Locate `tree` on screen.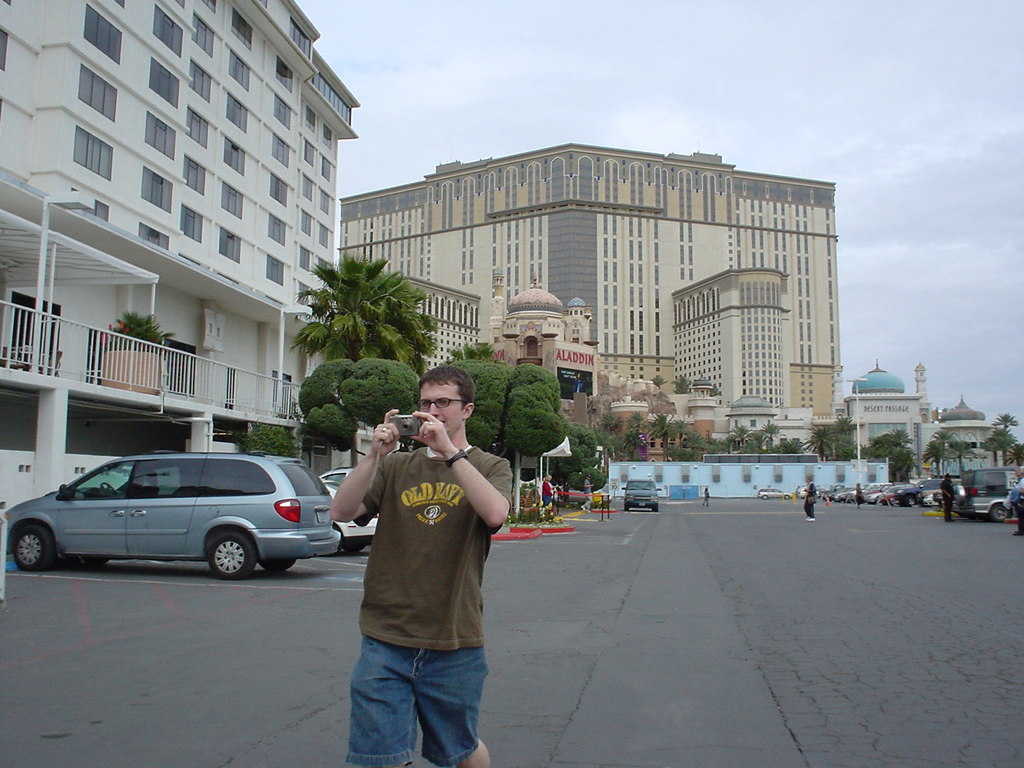
On screen at crop(833, 407, 847, 433).
